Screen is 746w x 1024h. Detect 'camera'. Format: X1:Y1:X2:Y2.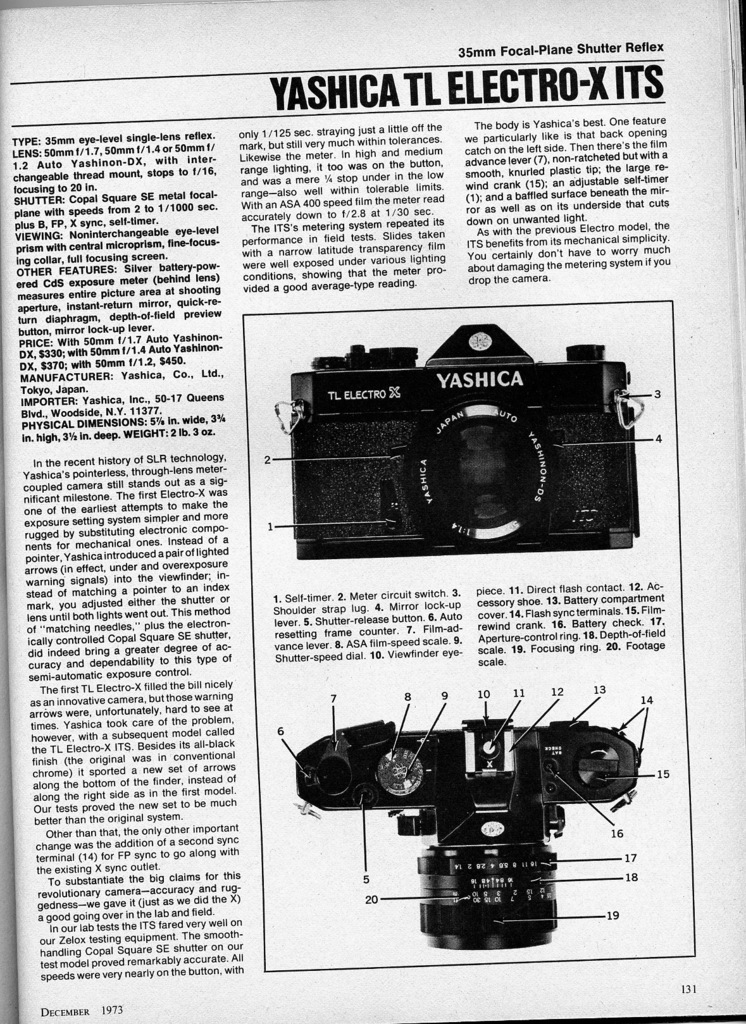
298:718:638:953.
